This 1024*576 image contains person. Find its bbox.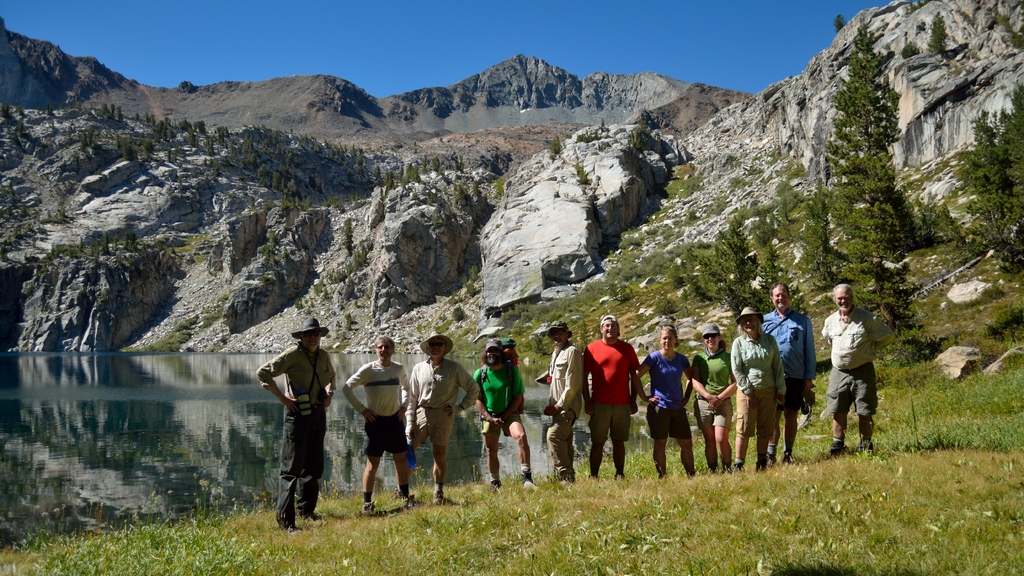
[584,314,641,481].
